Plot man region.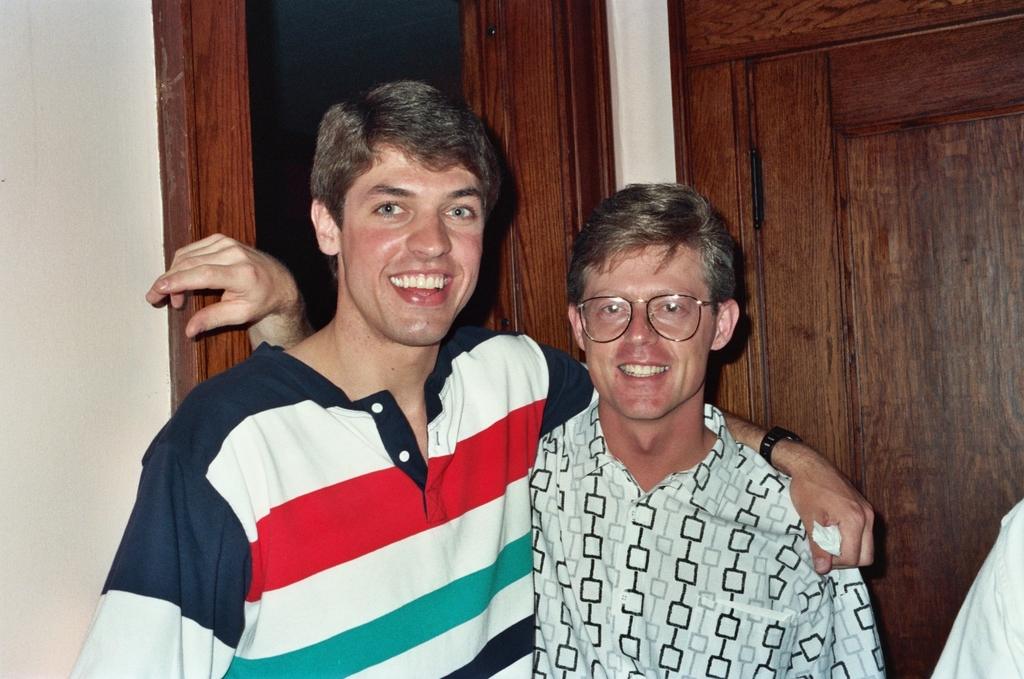
Plotted at 921/496/1023/678.
